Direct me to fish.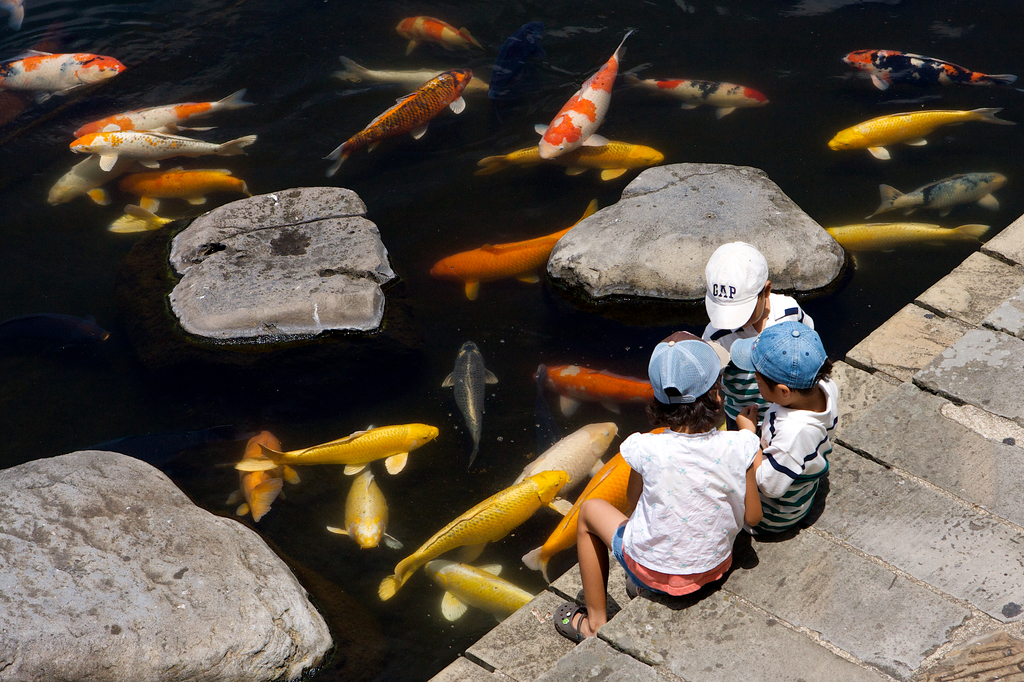
Direction: 843 48 1023 88.
